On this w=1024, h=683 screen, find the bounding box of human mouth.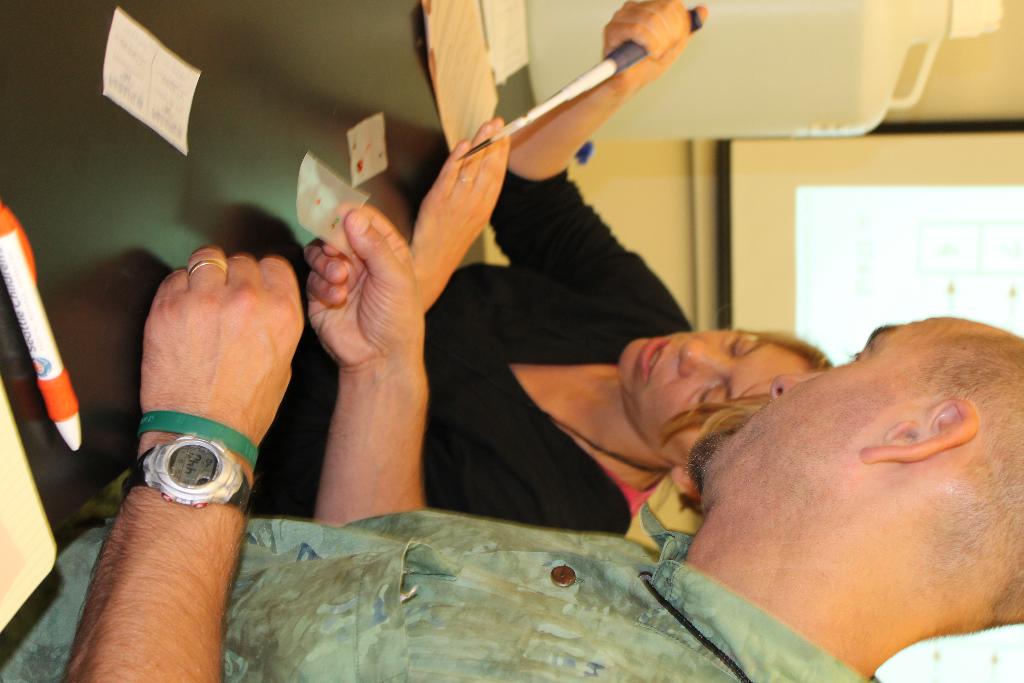
Bounding box: box=[640, 336, 671, 377].
